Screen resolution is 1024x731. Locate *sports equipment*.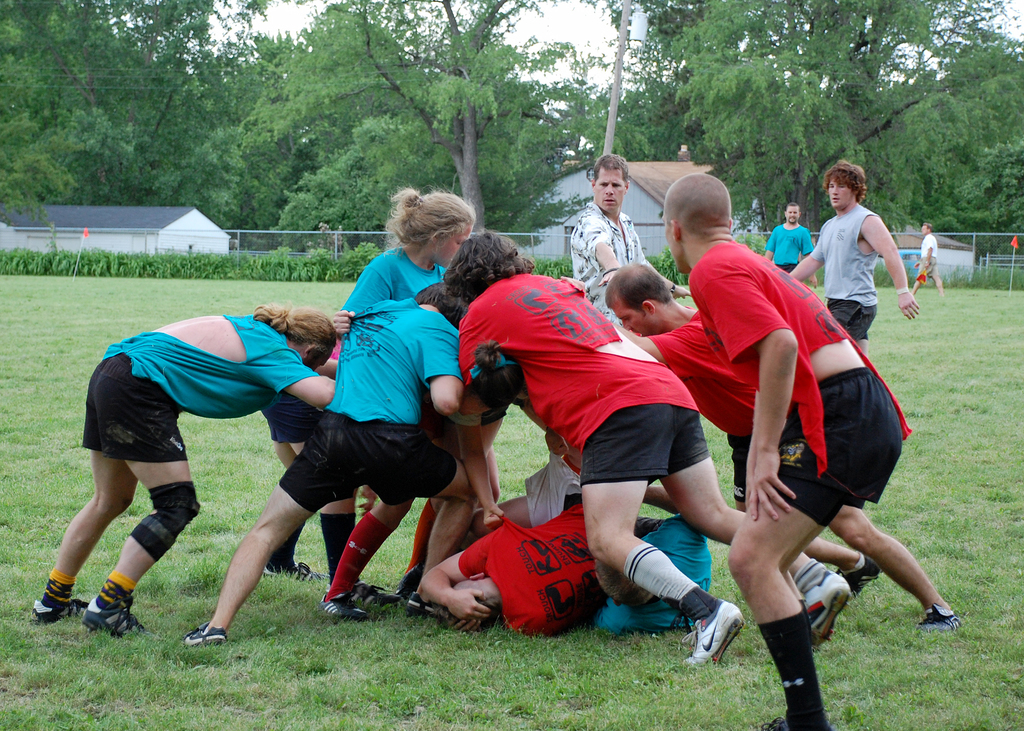
l=313, t=591, r=367, b=622.
